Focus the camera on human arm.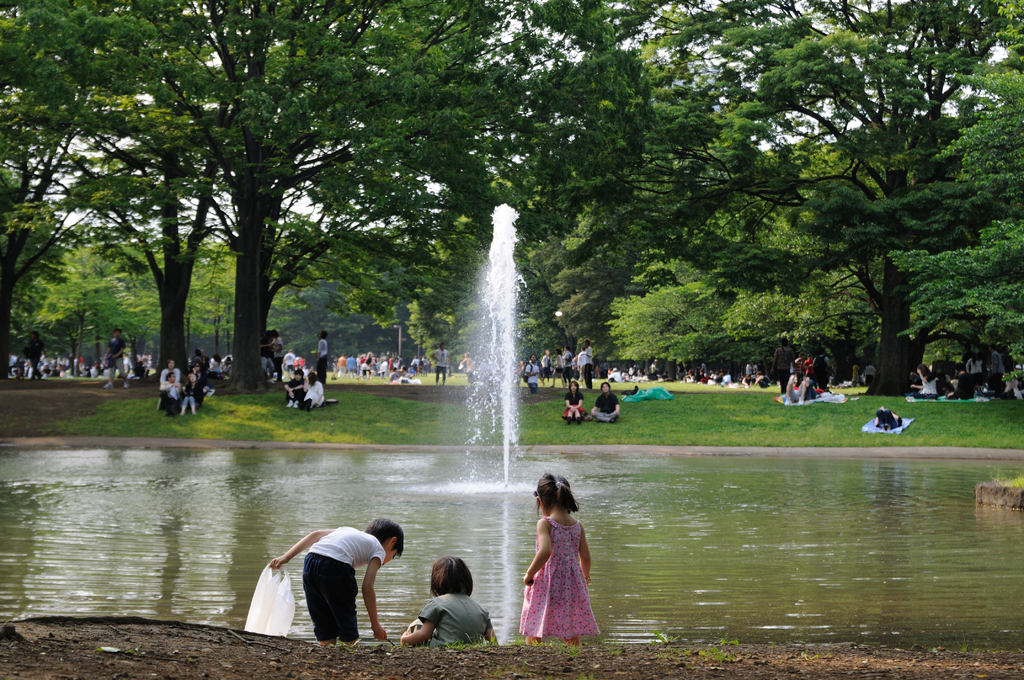
Focus region: rect(565, 390, 572, 410).
